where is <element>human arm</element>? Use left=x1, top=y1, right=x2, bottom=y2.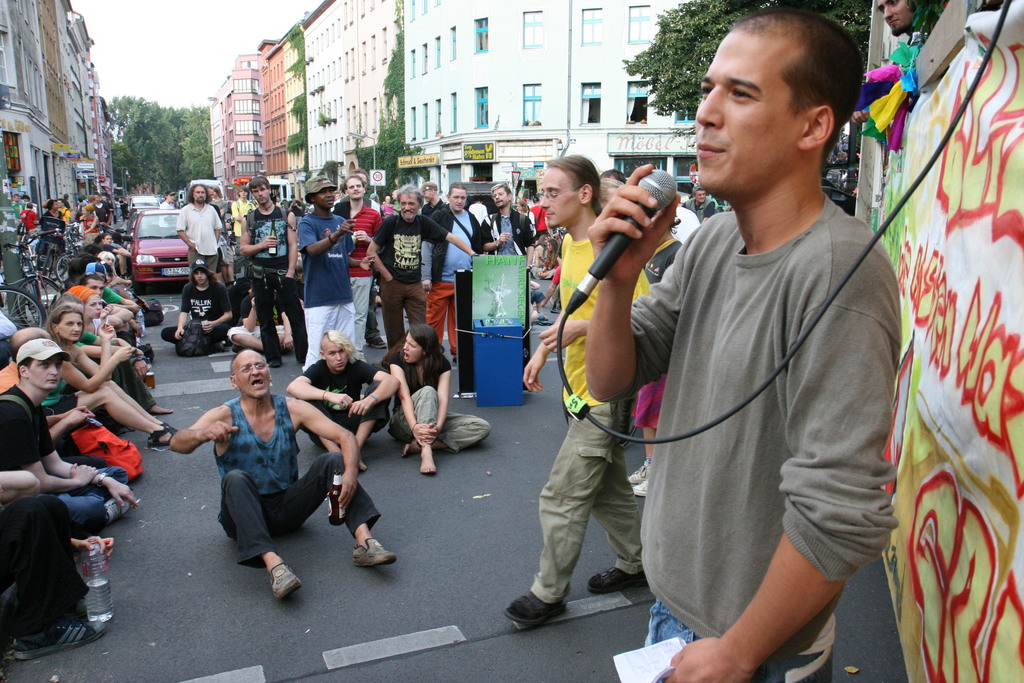
left=172, top=283, right=191, bottom=341.
